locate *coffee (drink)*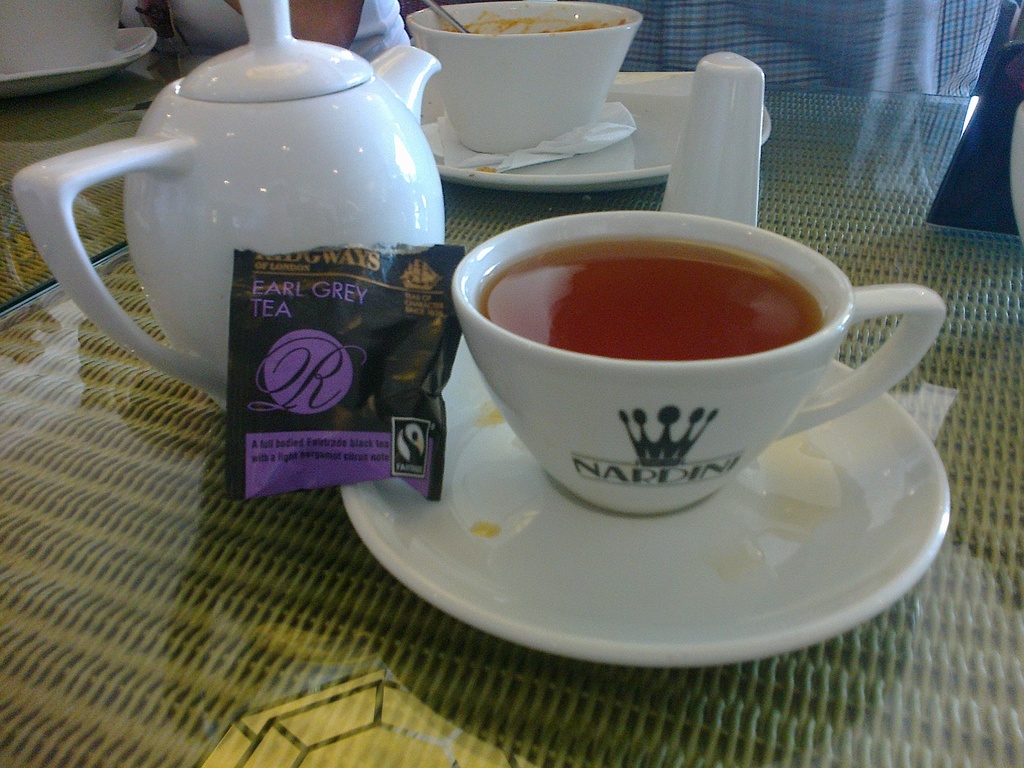
(x1=467, y1=192, x2=947, y2=522)
